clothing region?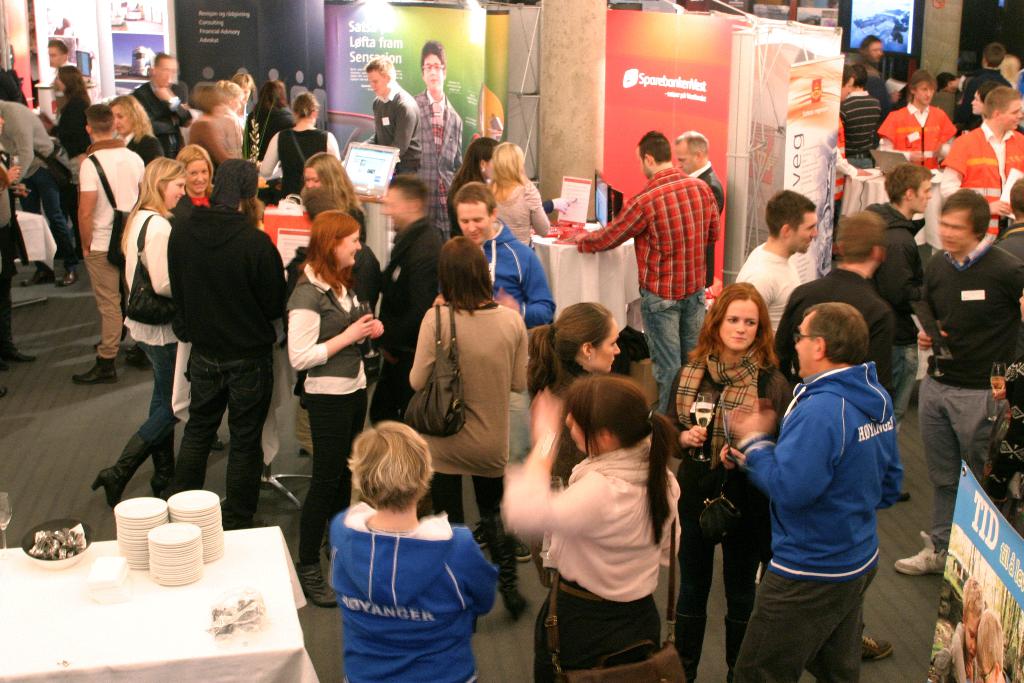
[x1=632, y1=289, x2=709, y2=422]
